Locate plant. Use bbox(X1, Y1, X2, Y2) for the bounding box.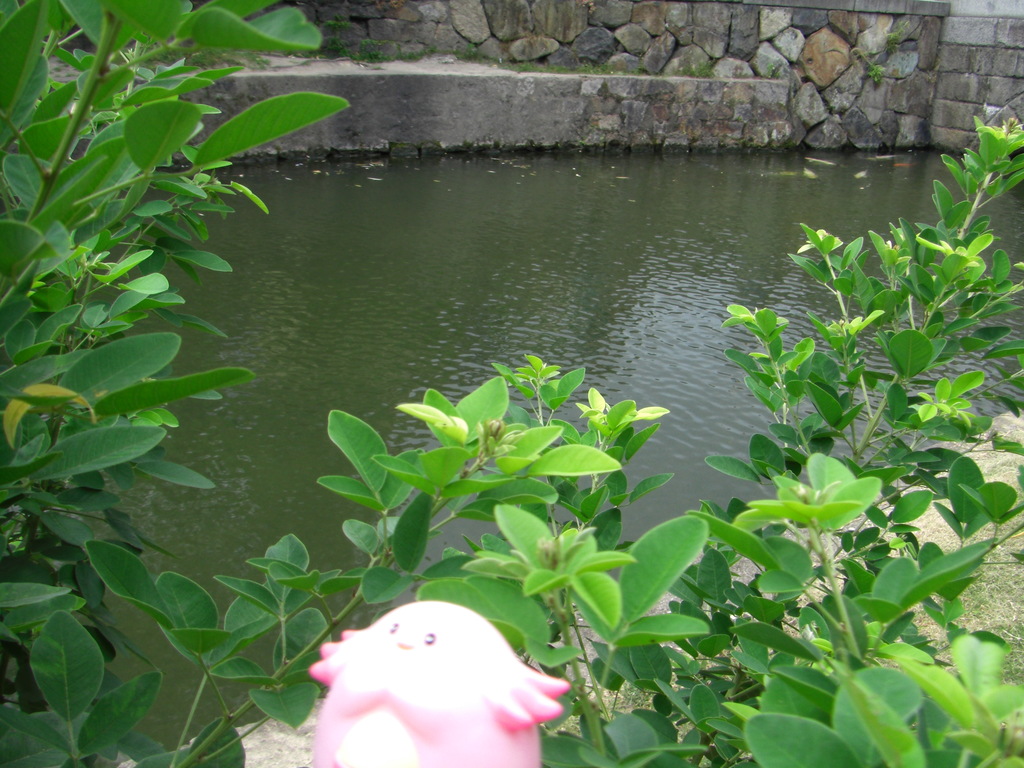
bbox(884, 19, 907, 51).
